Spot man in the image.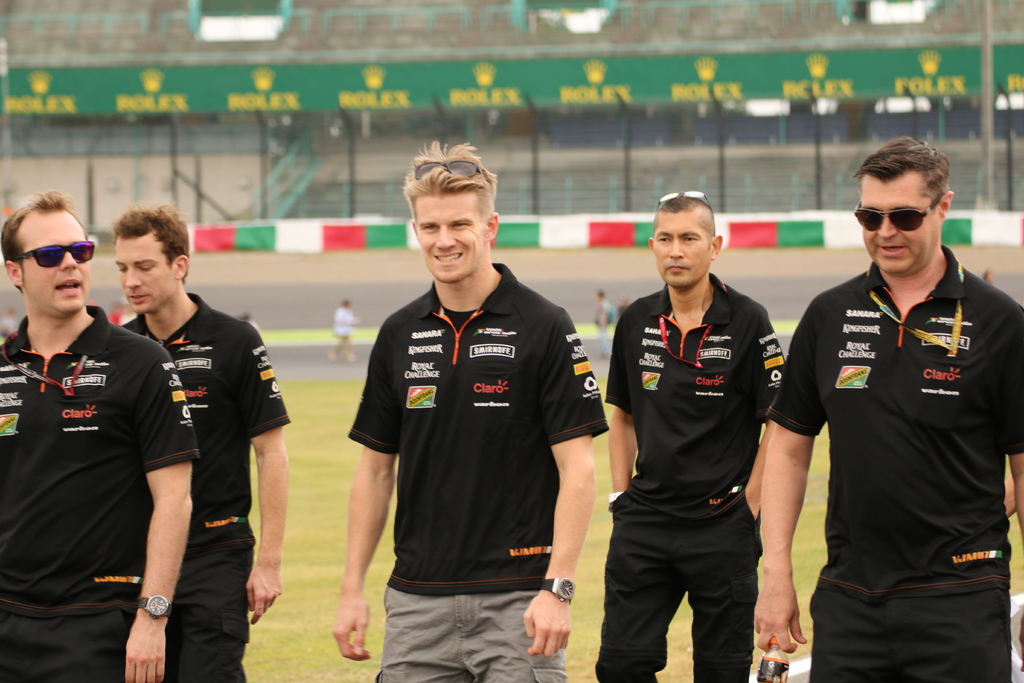
man found at <box>784,121,1014,675</box>.
